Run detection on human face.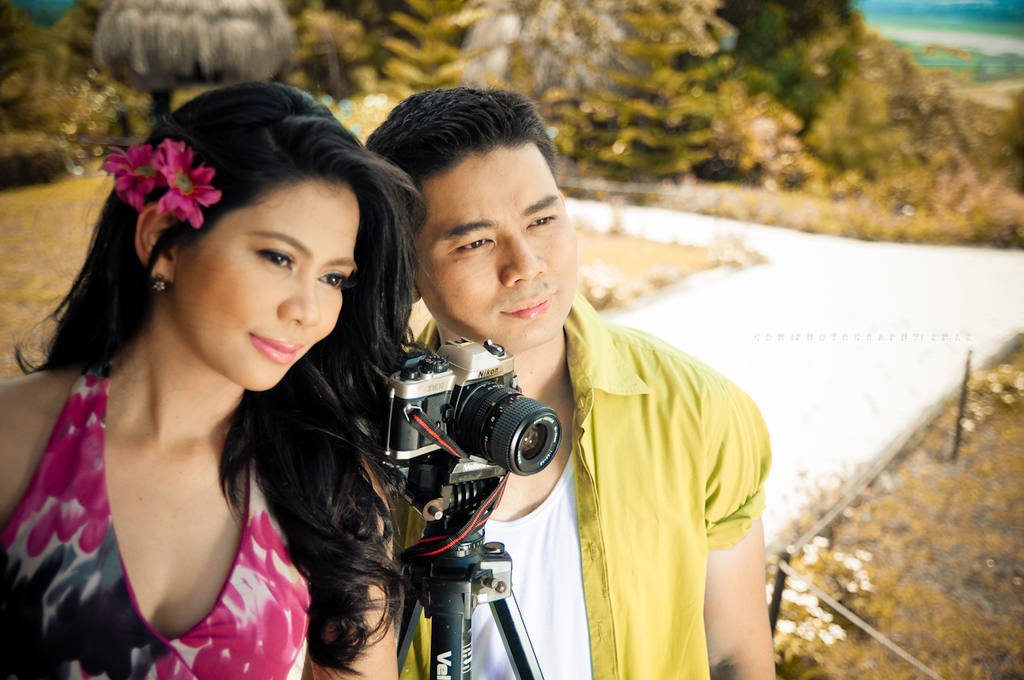
Result: x1=416 y1=147 x2=574 y2=342.
